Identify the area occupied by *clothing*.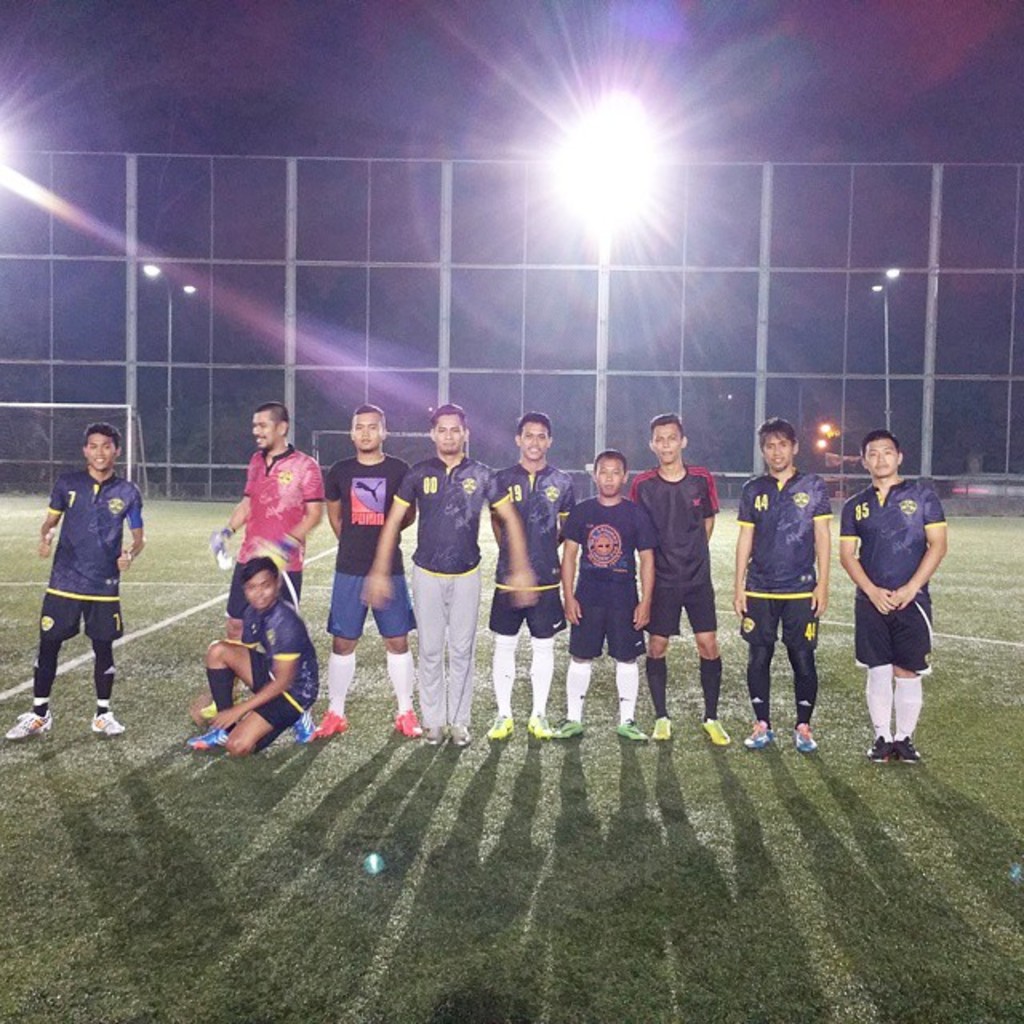
Area: box(627, 466, 717, 635).
